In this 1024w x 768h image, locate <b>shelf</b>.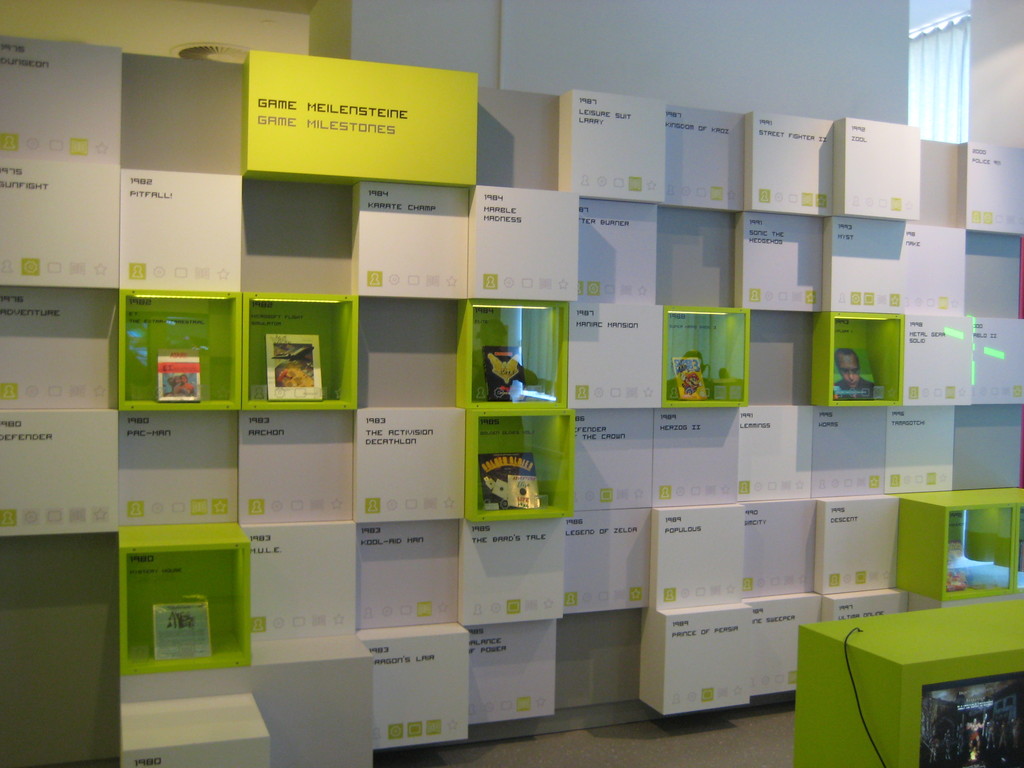
Bounding box: region(461, 191, 576, 303).
